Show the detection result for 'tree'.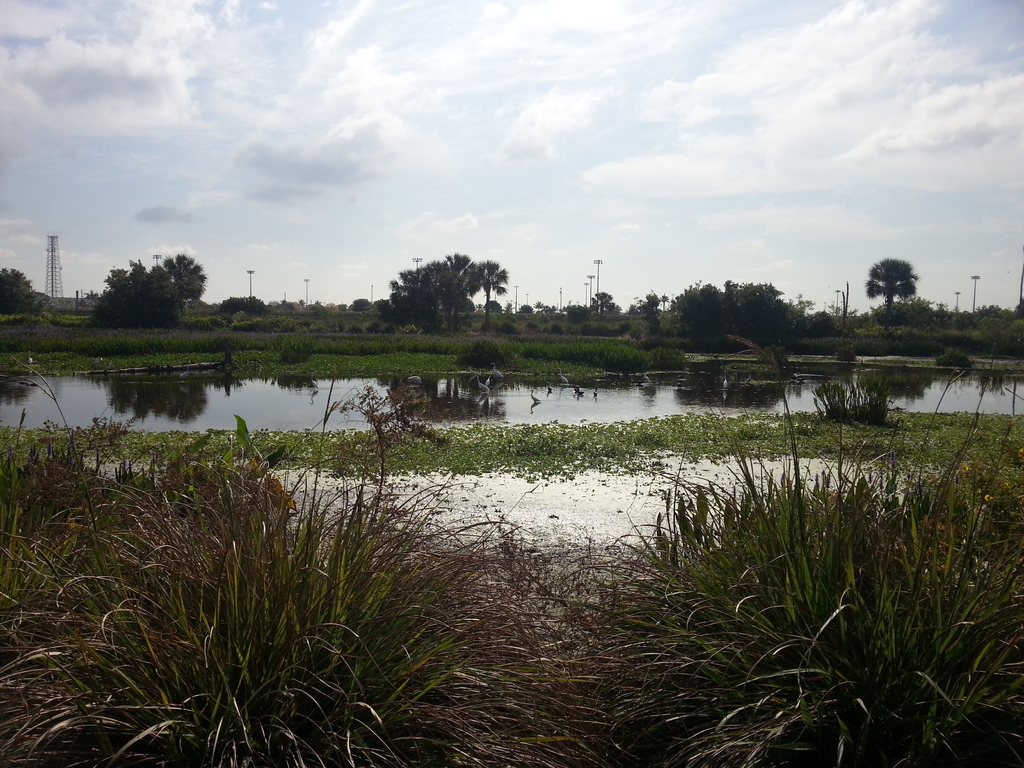
<region>474, 253, 515, 343</region>.
